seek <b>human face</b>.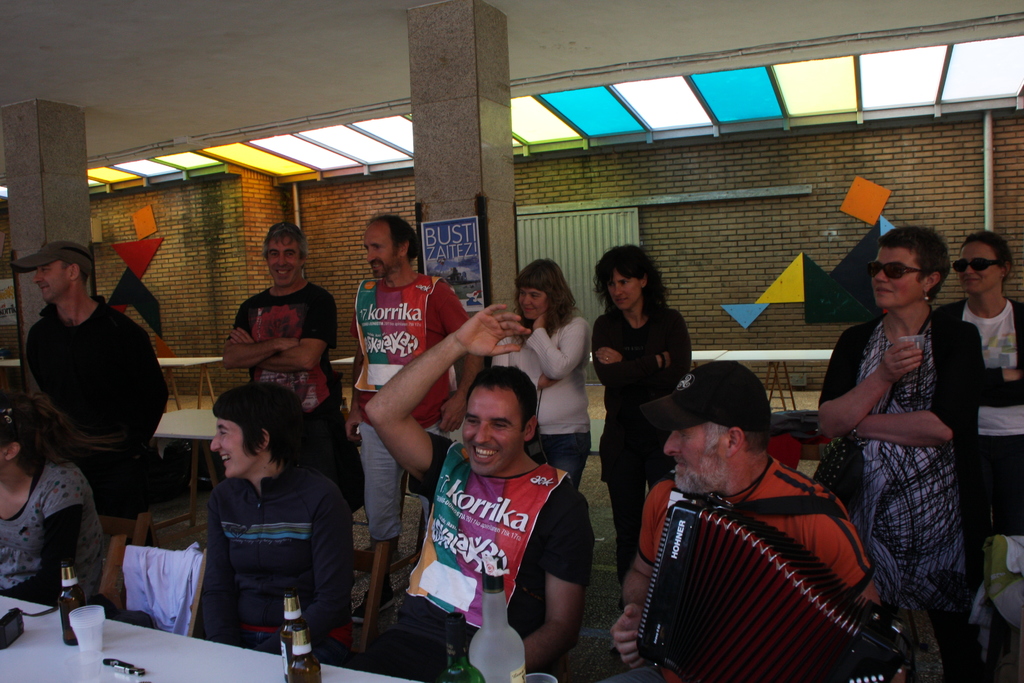
bbox=(261, 238, 301, 286).
